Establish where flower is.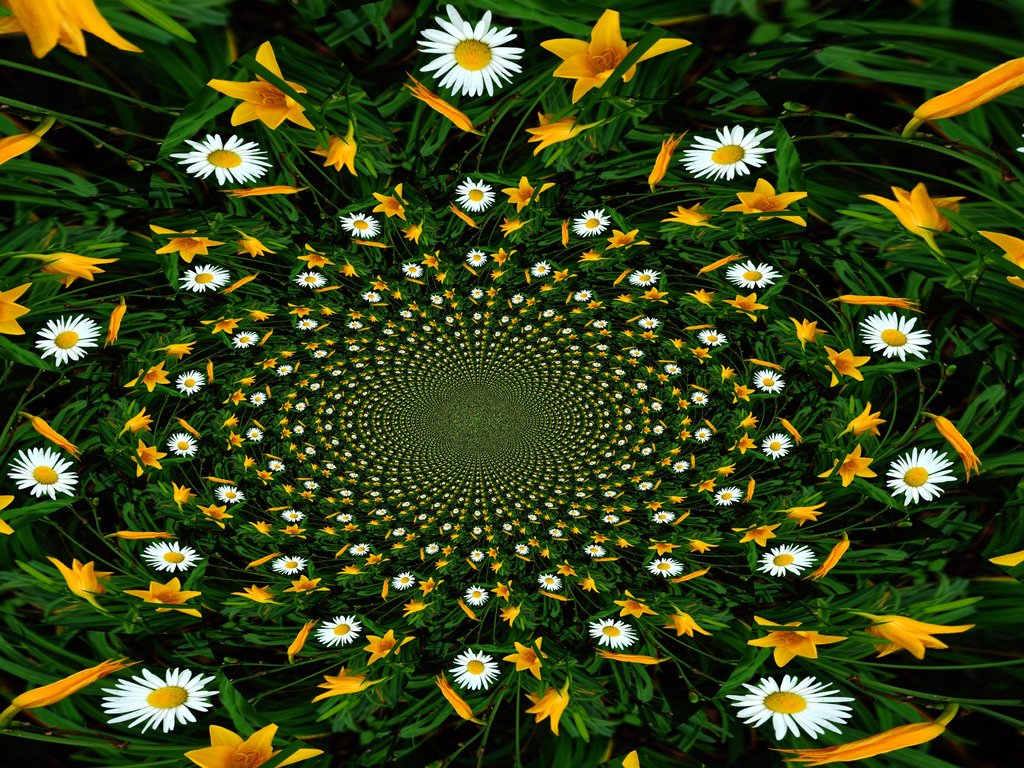
Established at bbox=(612, 274, 628, 289).
